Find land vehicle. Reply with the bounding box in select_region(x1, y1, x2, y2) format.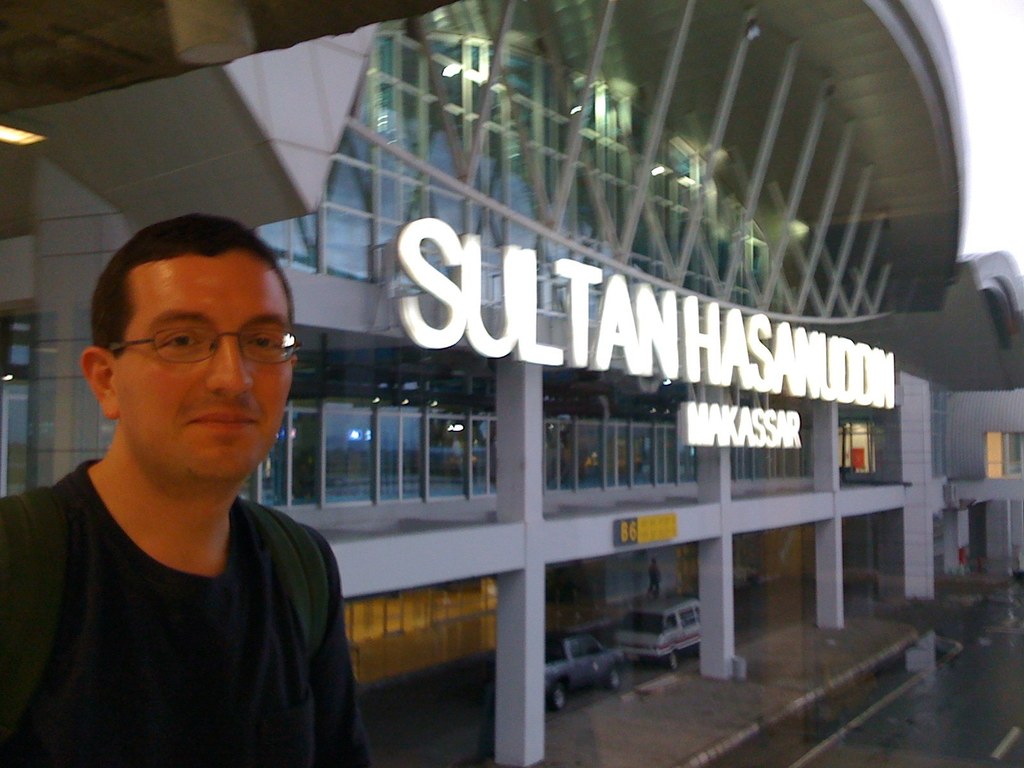
select_region(616, 595, 704, 672).
